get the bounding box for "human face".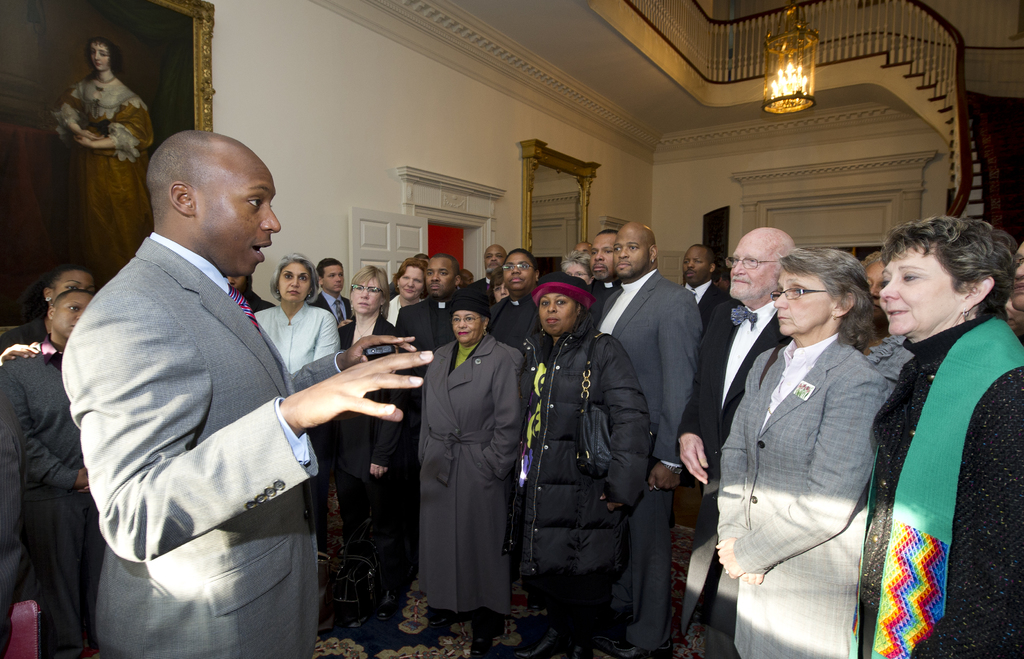
{"x1": 1012, "y1": 243, "x2": 1023, "y2": 313}.
